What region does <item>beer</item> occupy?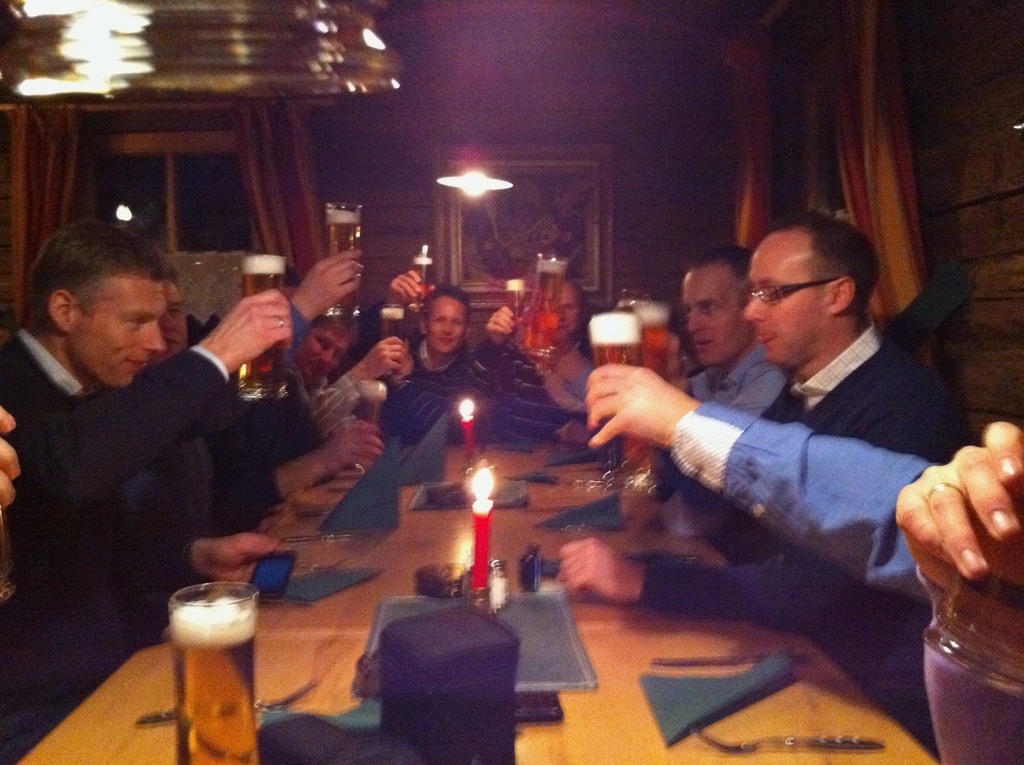
box=[589, 309, 641, 368].
